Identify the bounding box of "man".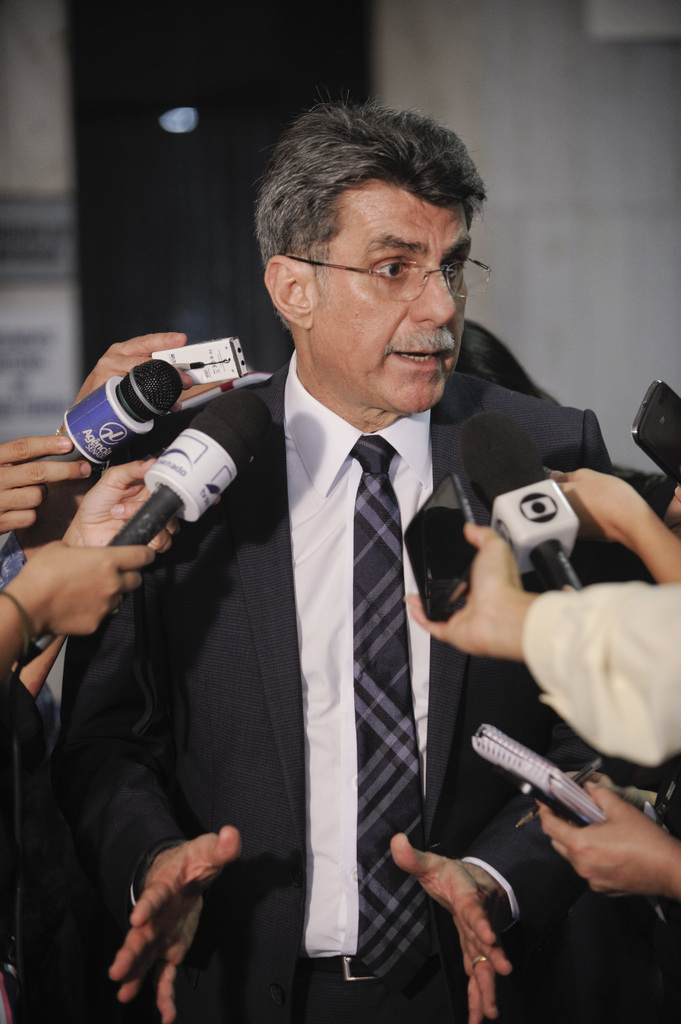
<bbox>67, 167, 620, 1007</bbox>.
